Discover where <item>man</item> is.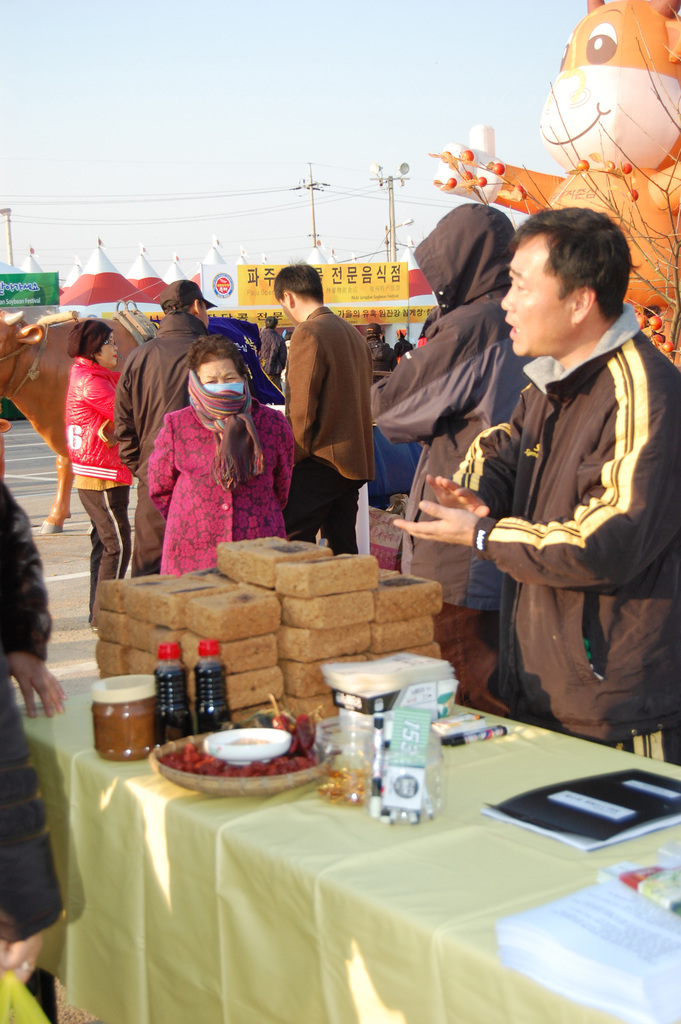
Discovered at BBox(368, 330, 392, 364).
